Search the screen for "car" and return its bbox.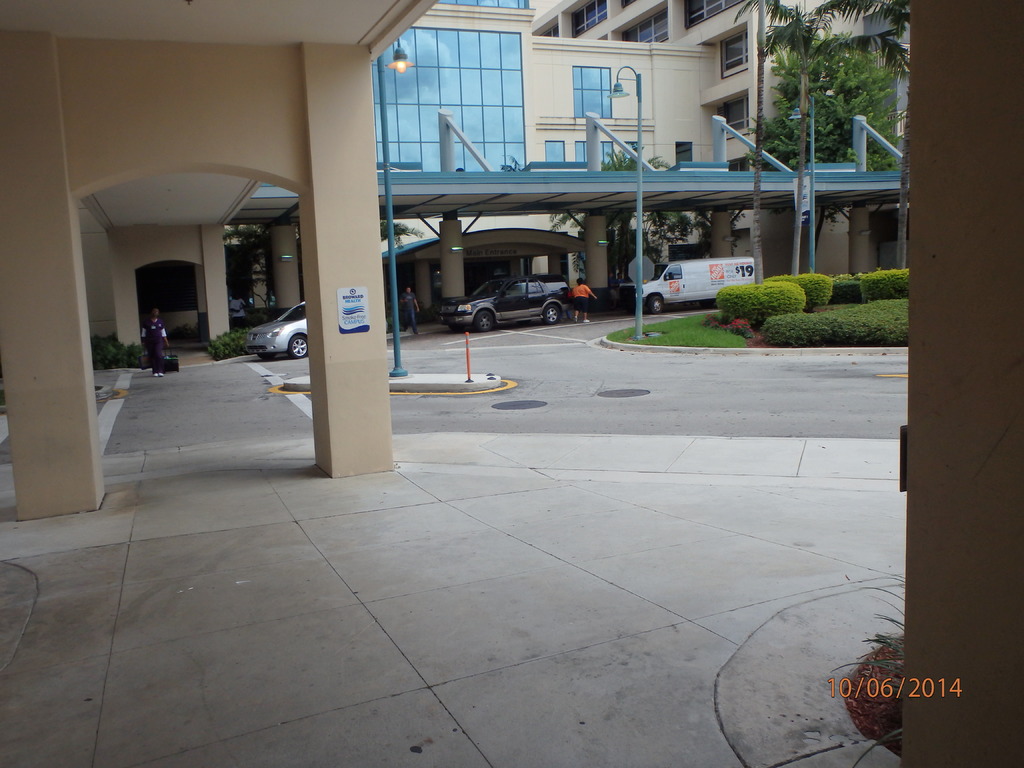
Found: bbox=[435, 272, 573, 323].
